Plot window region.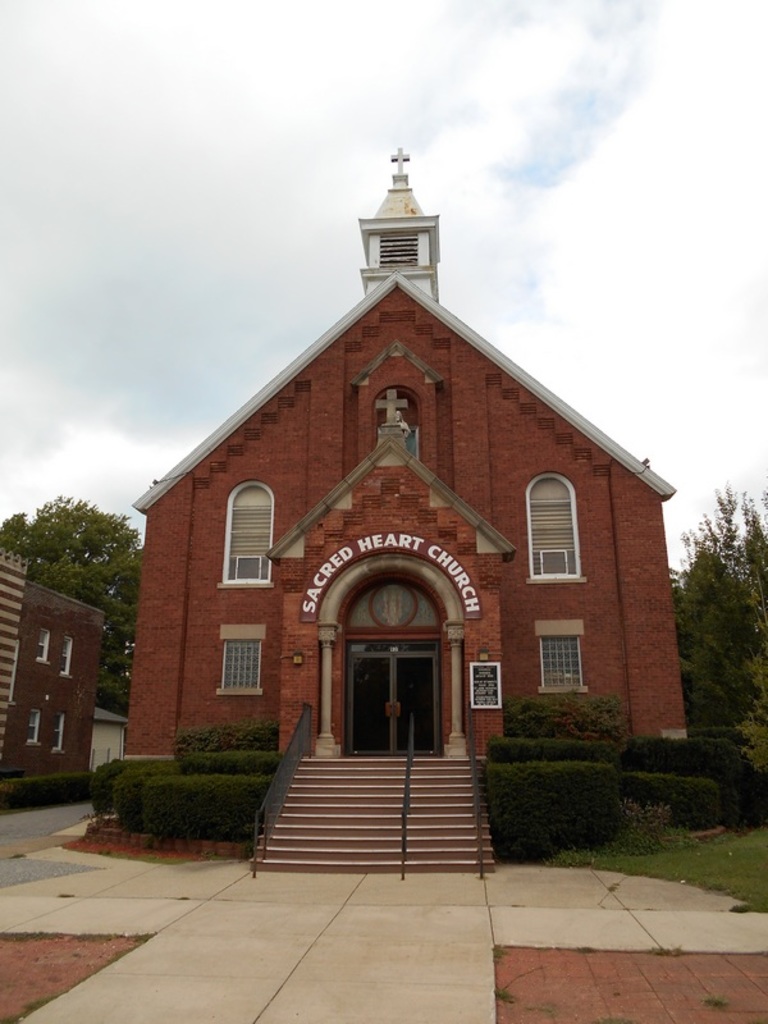
Plotted at rect(52, 712, 67, 756).
